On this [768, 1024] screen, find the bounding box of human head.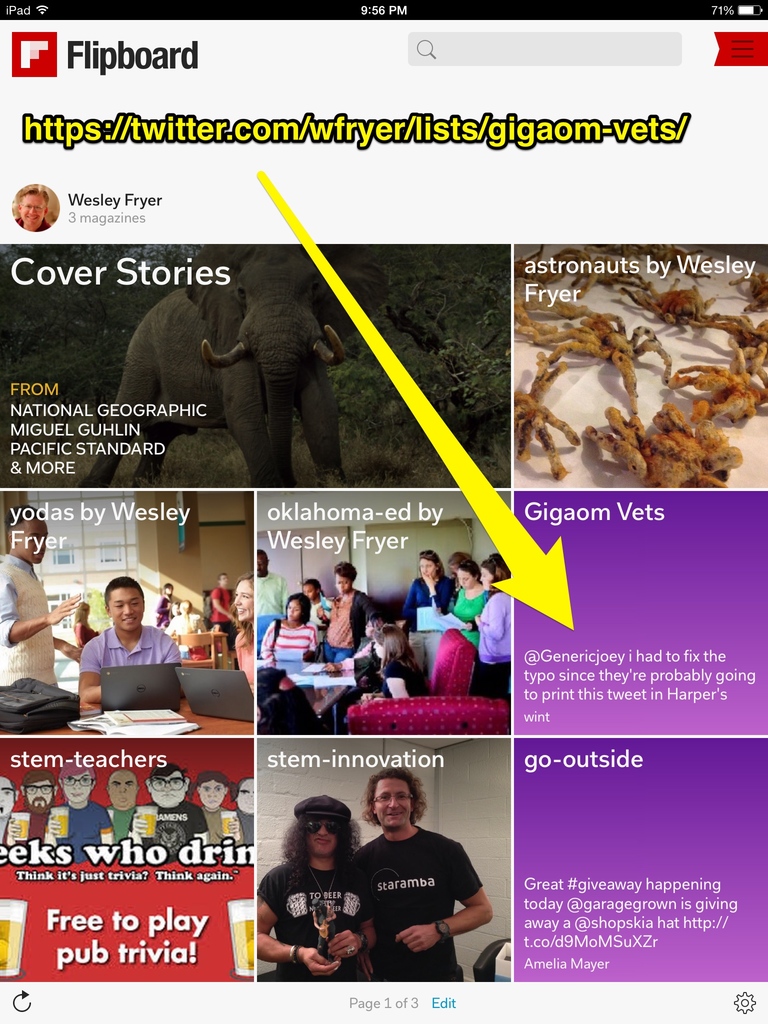
Bounding box: select_region(287, 591, 312, 622).
